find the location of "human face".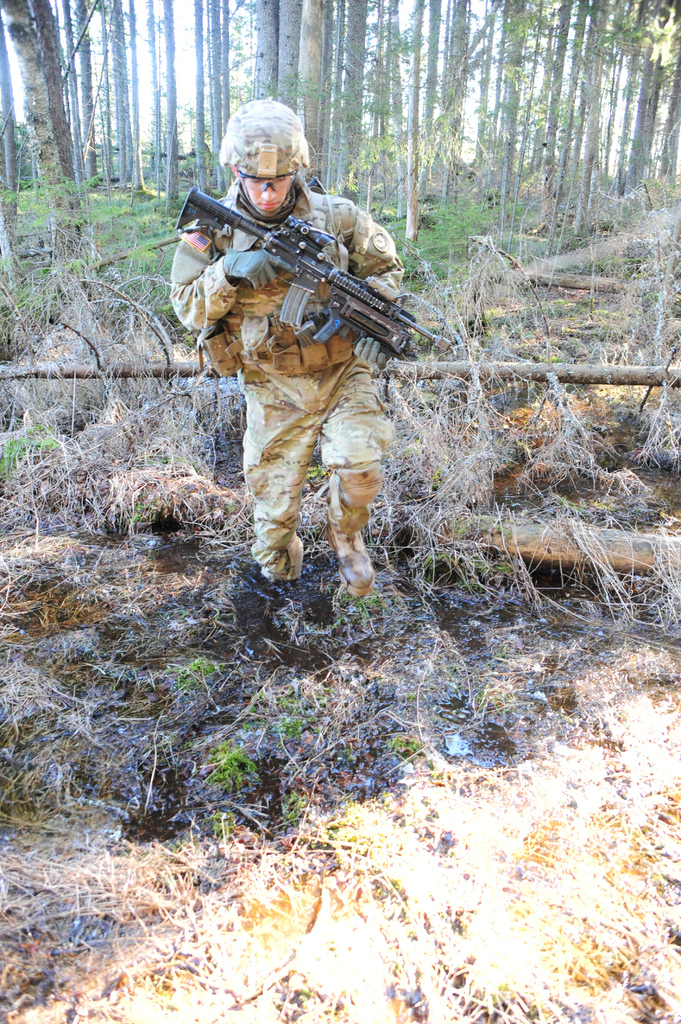
Location: 242,173,293,211.
